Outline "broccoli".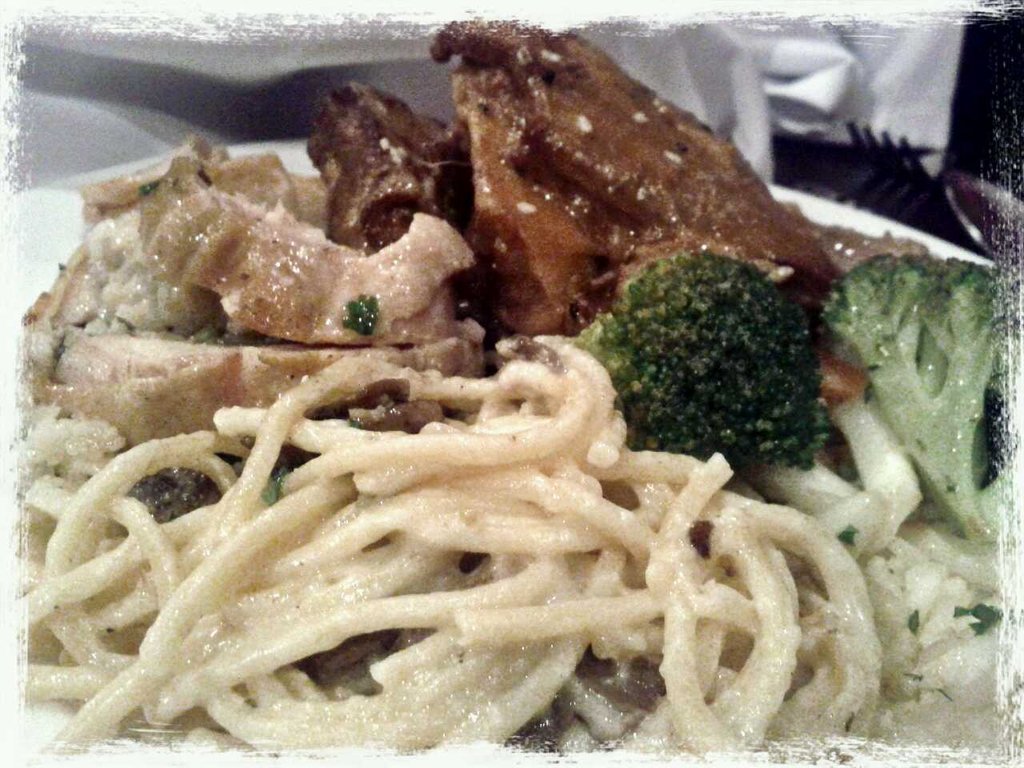
Outline: locate(574, 245, 831, 470).
